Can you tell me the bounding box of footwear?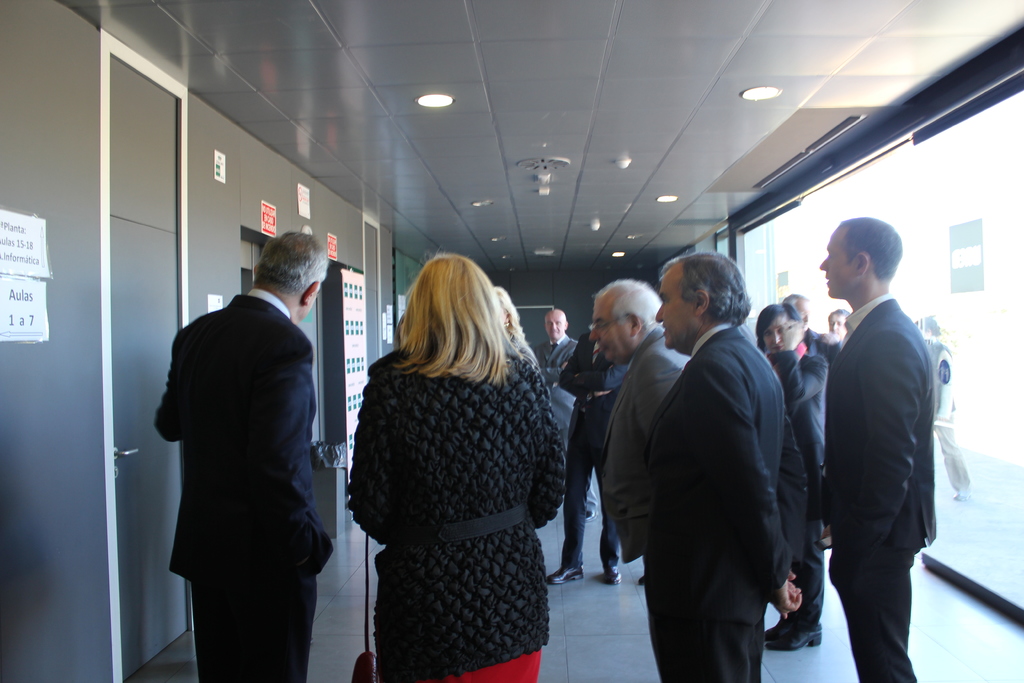
bbox=[766, 626, 822, 655].
